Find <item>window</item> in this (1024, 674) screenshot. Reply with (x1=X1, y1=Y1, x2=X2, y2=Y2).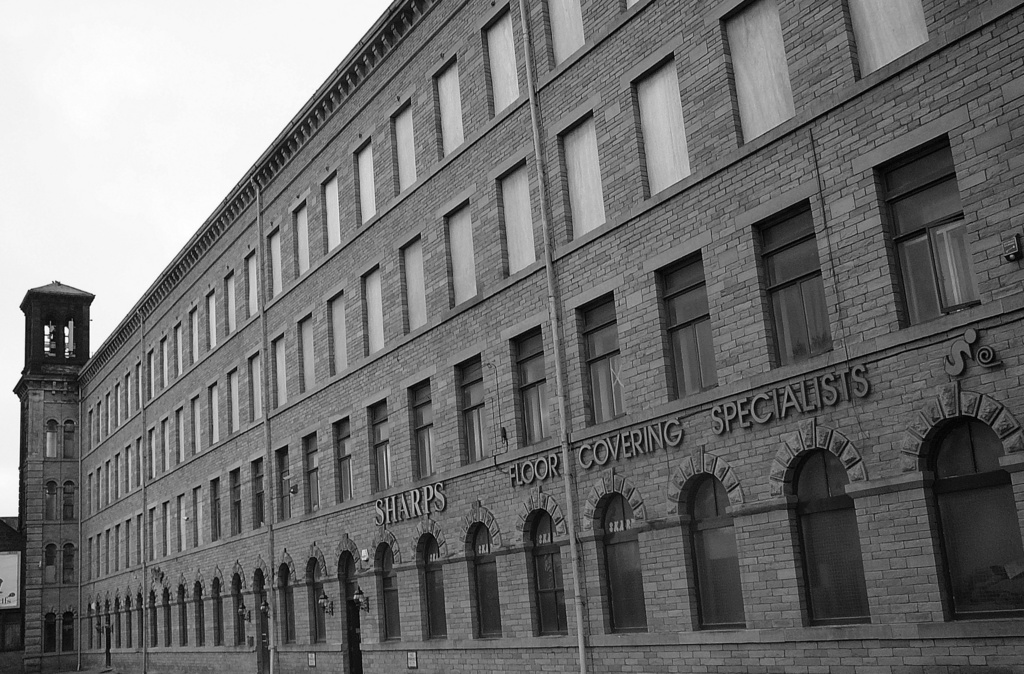
(x1=348, y1=132, x2=390, y2=221).
